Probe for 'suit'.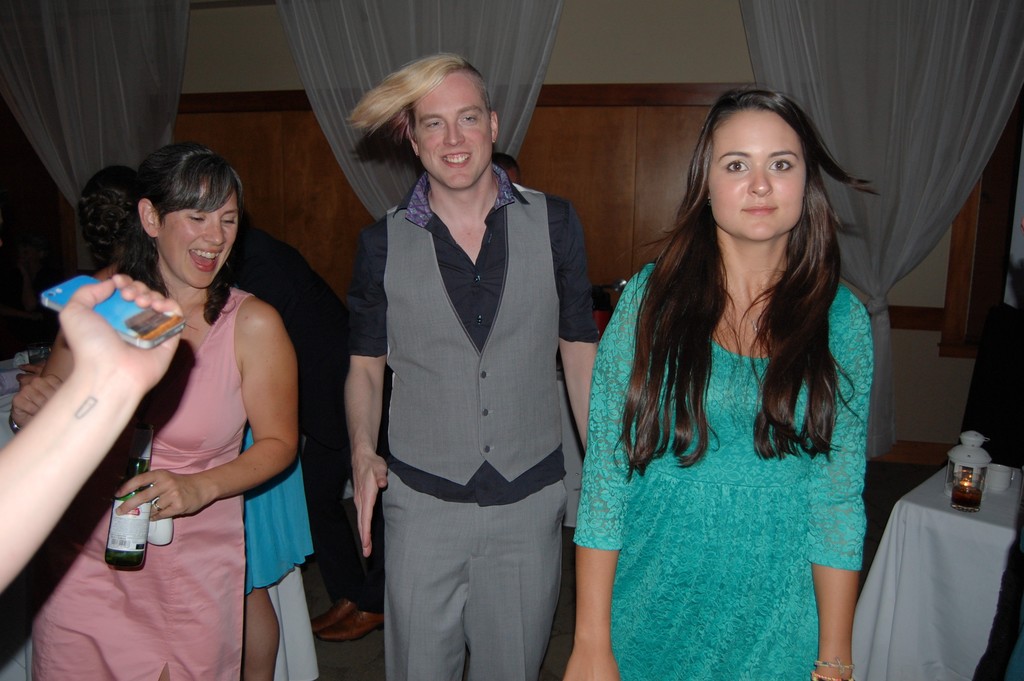
Probe result: locate(337, 87, 582, 680).
